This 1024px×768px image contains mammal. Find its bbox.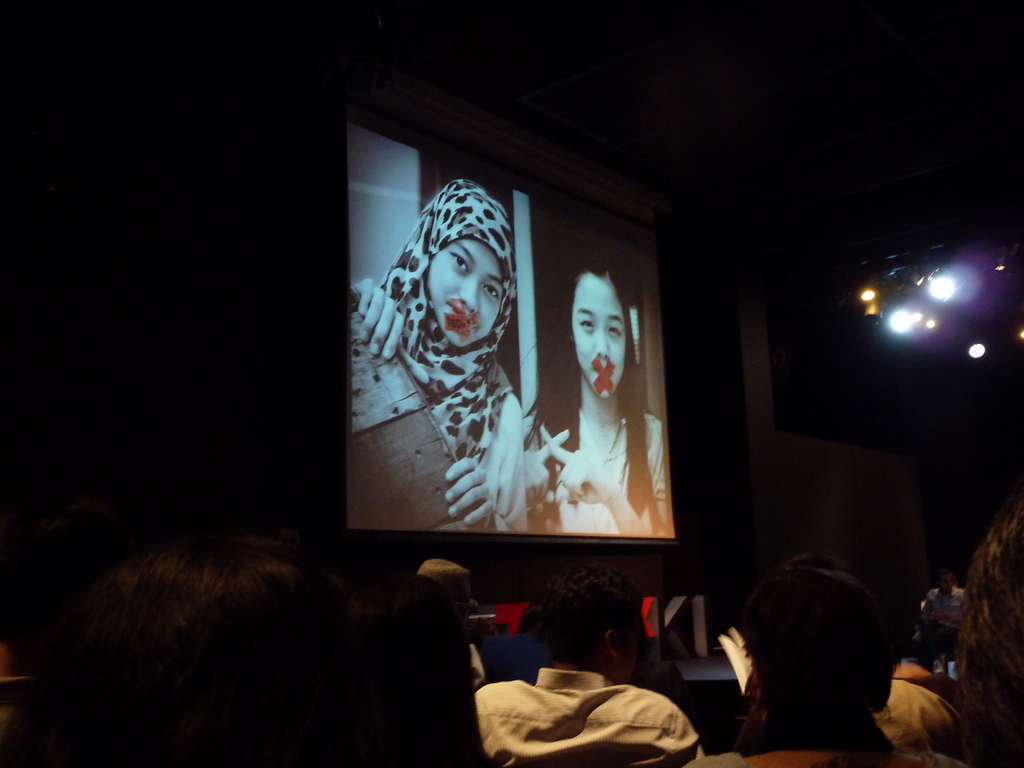
[356, 180, 555, 552].
